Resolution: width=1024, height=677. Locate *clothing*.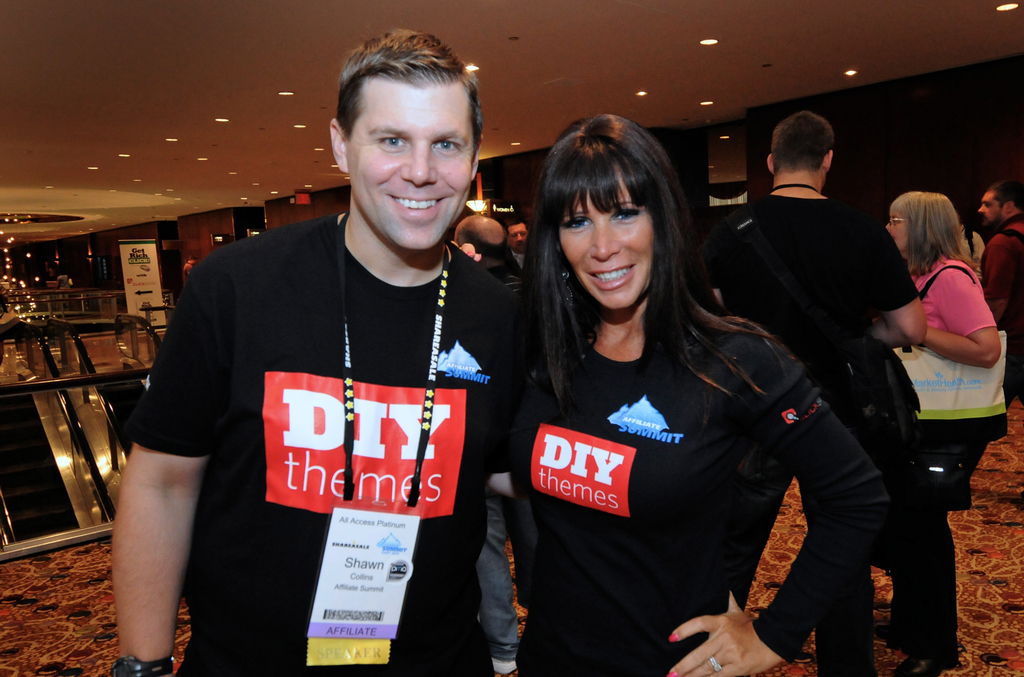
[141,174,500,642].
